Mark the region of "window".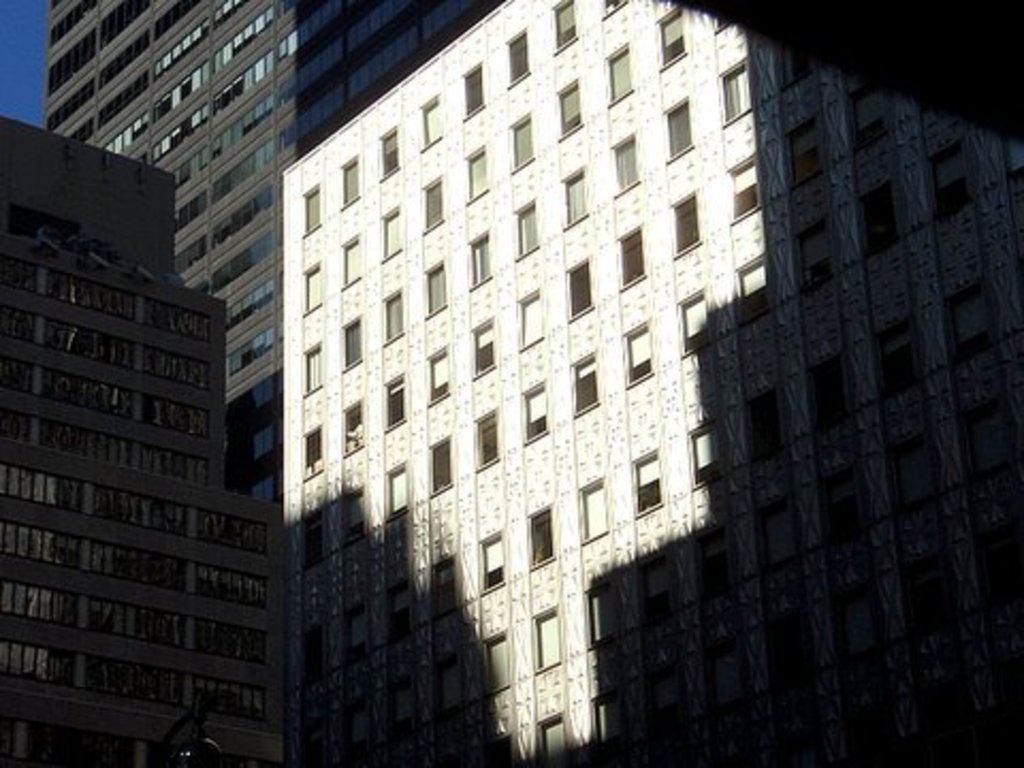
Region: 420, 96, 435, 151.
